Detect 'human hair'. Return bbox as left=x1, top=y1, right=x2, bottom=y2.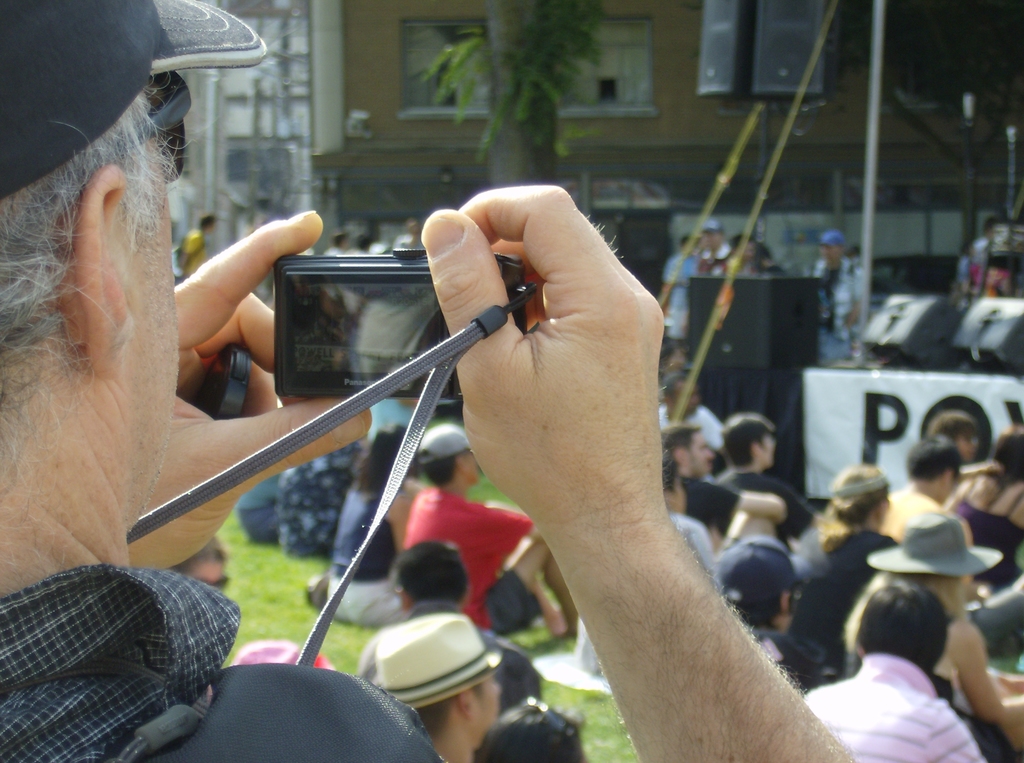
left=658, top=371, right=685, bottom=392.
